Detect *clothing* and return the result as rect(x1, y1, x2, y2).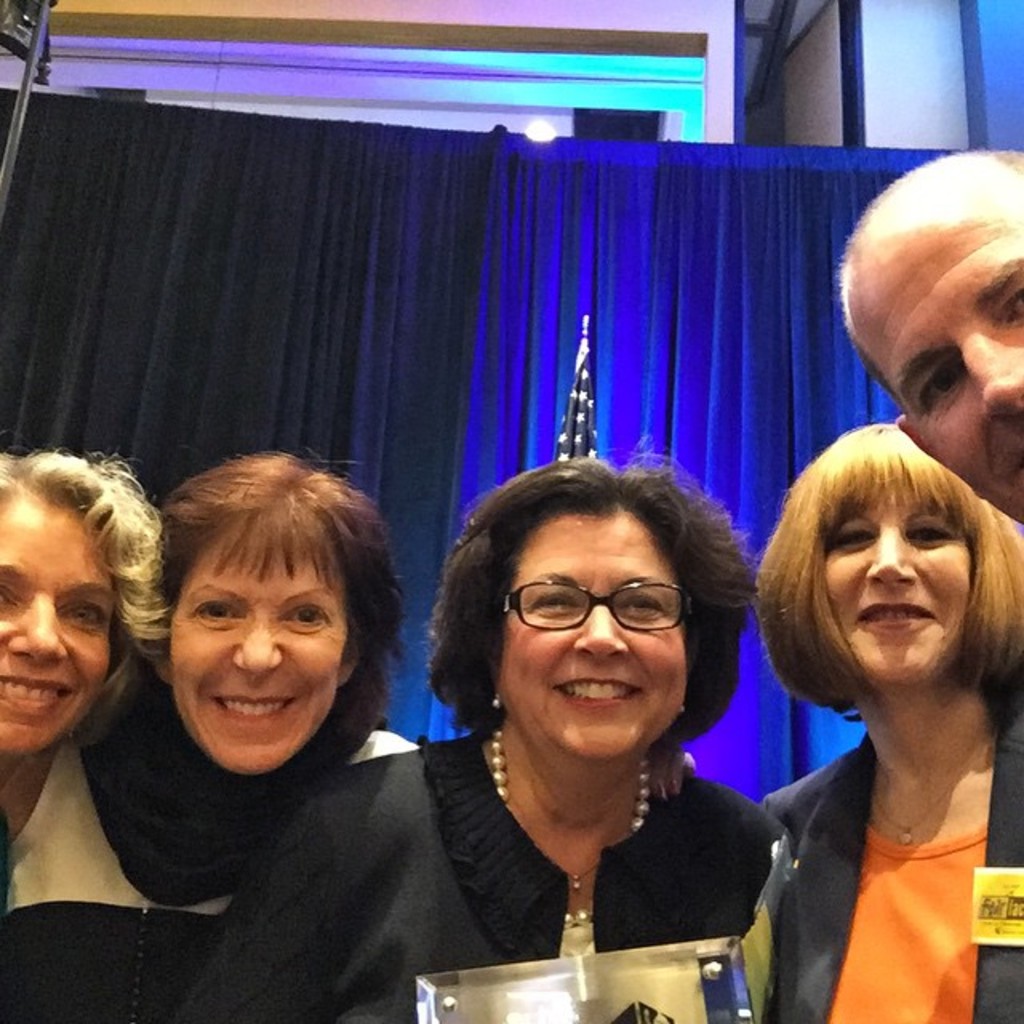
rect(162, 731, 792, 1022).
